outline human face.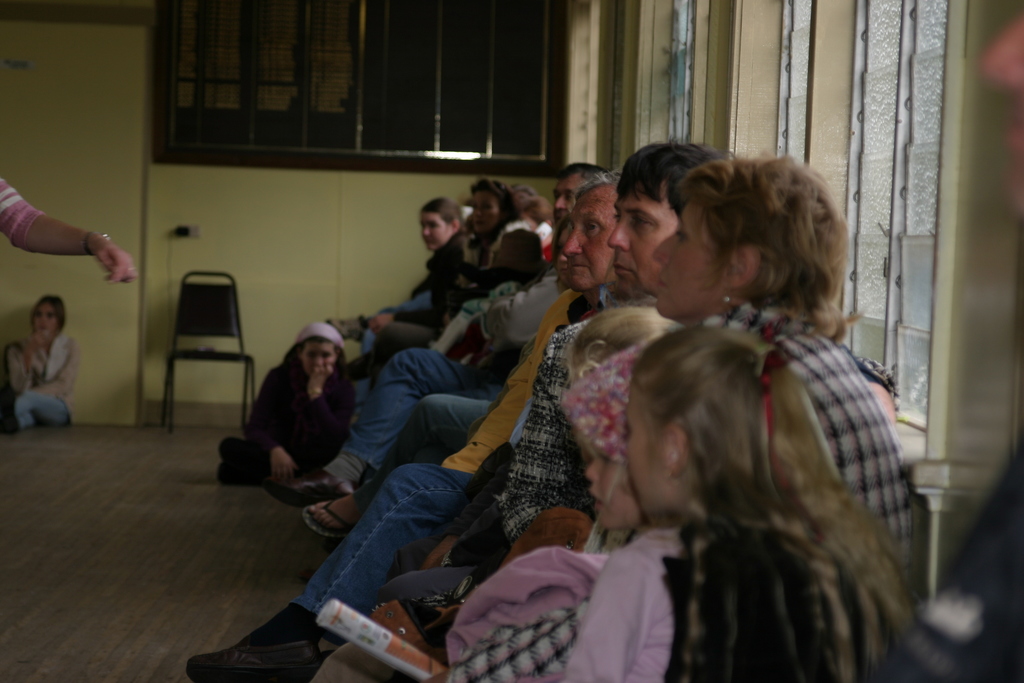
Outline: Rect(551, 170, 575, 227).
